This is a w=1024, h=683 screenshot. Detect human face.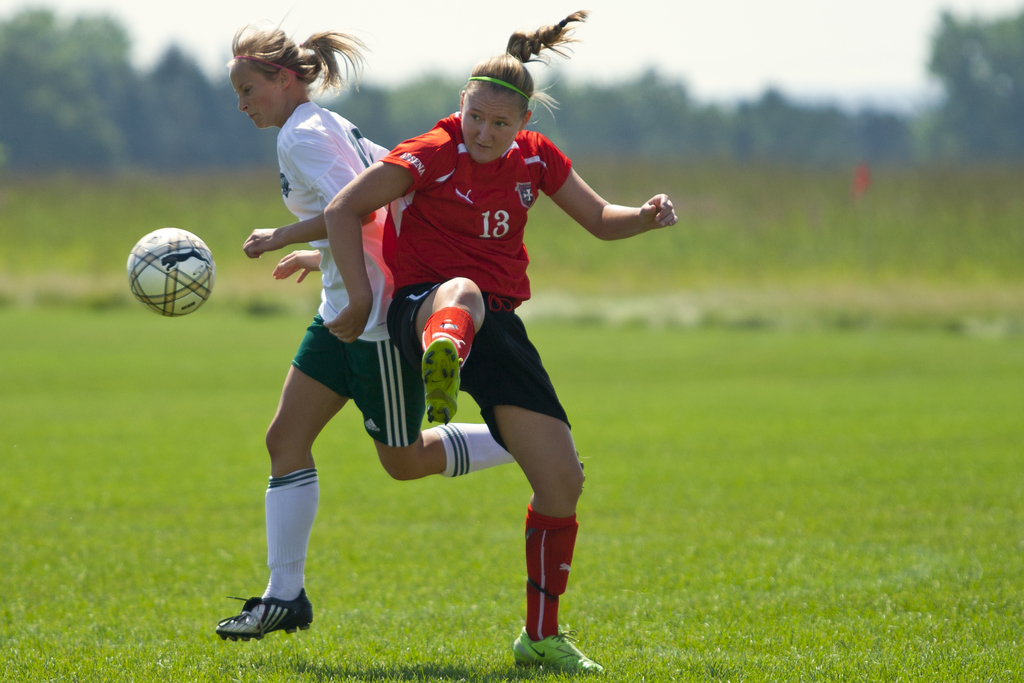
(x1=230, y1=65, x2=275, y2=123).
